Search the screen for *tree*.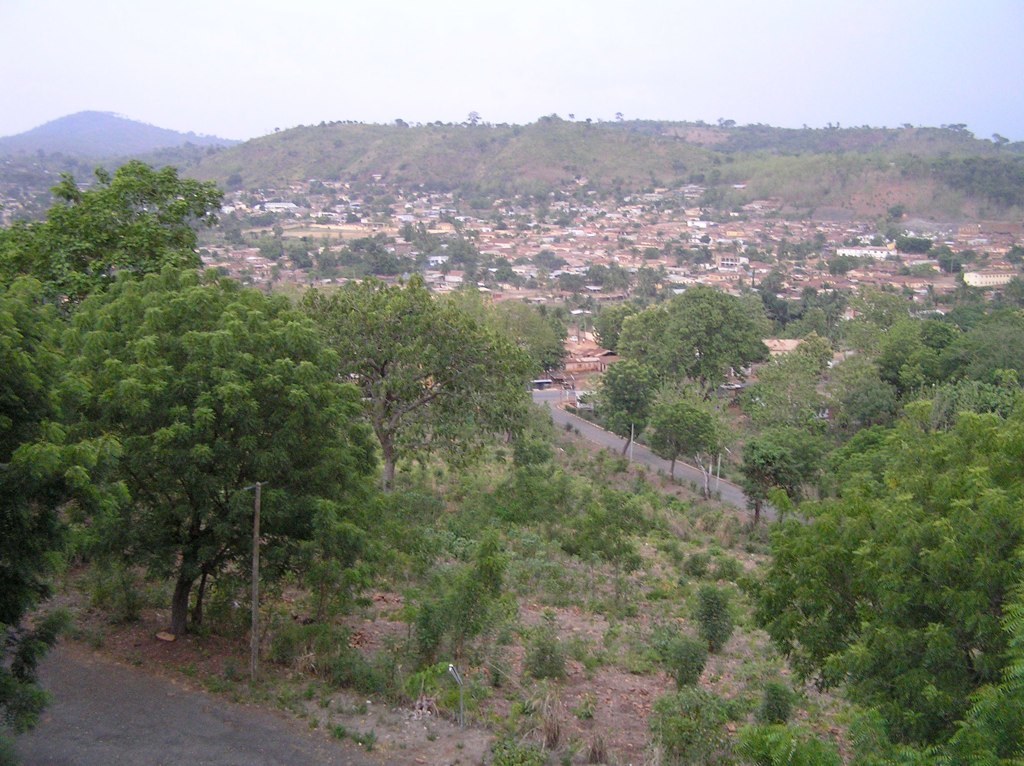
Found at bbox=(0, 152, 237, 304).
